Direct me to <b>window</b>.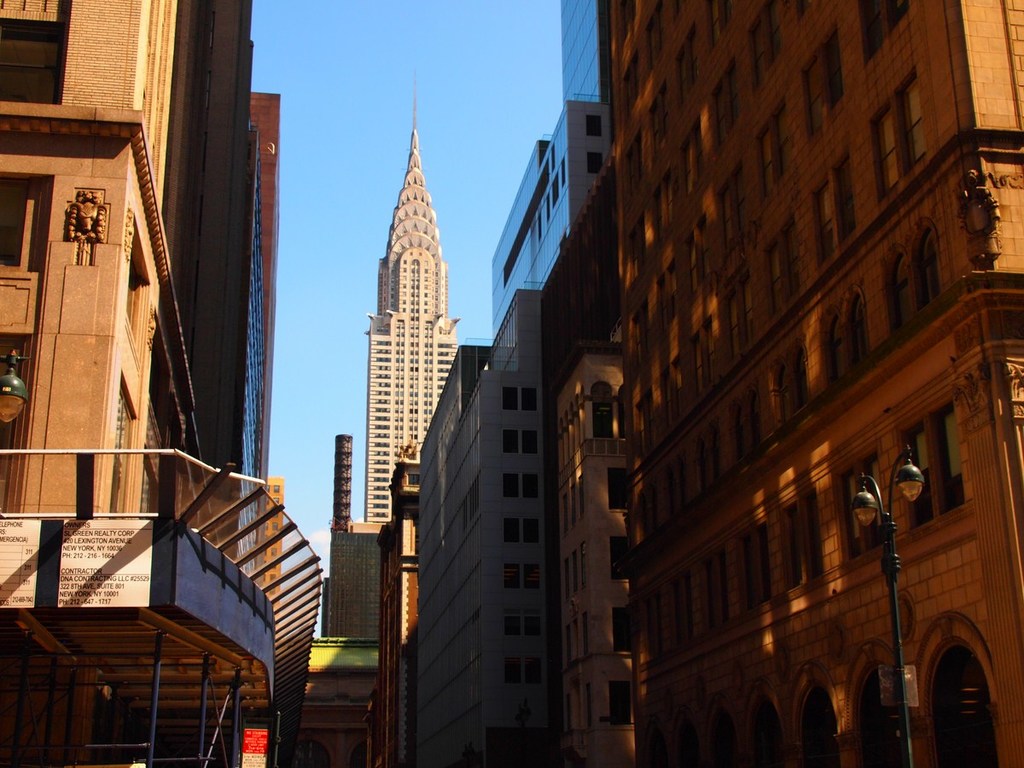
Direction: crop(505, 613, 526, 639).
